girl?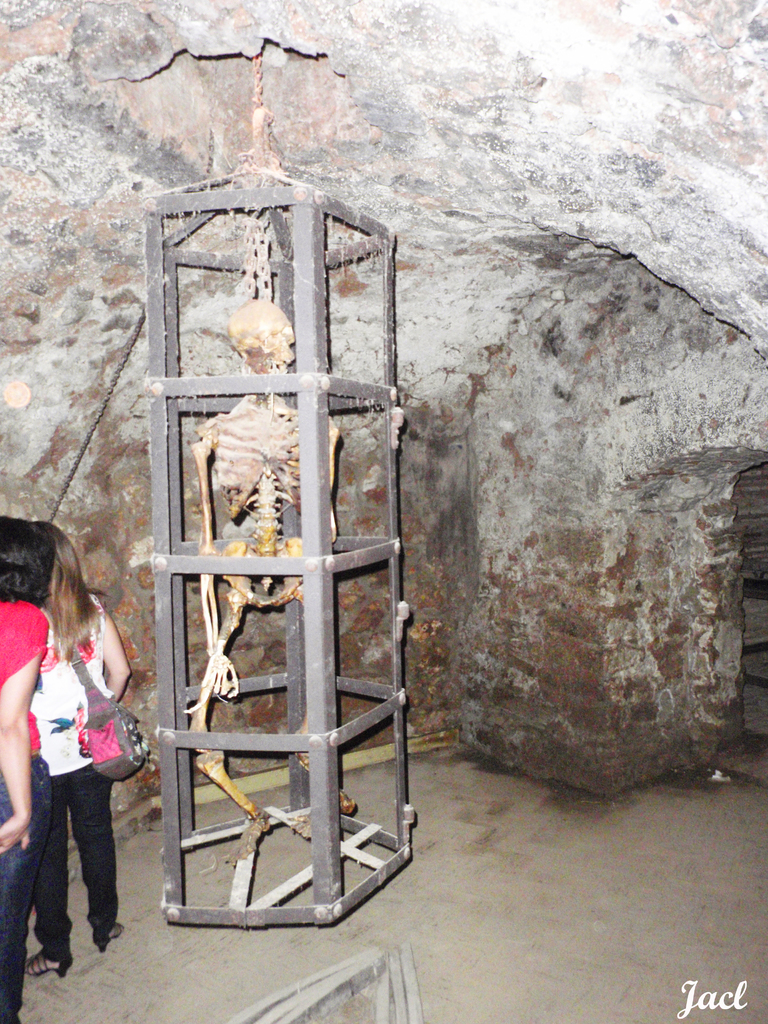
select_region(18, 521, 136, 975)
